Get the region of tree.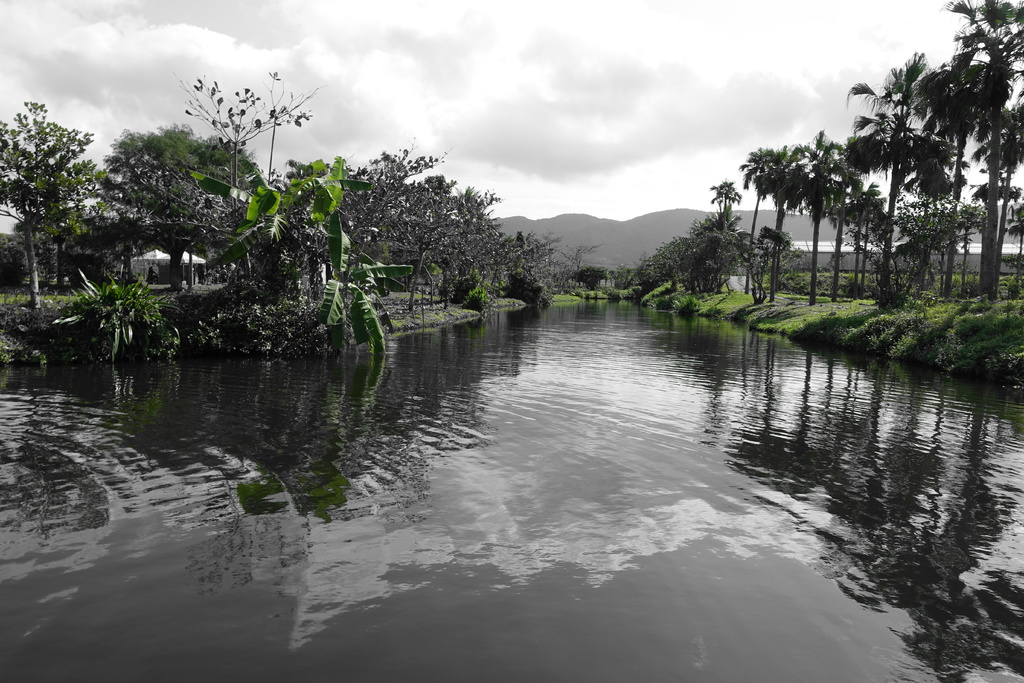
bbox(0, 104, 109, 298).
